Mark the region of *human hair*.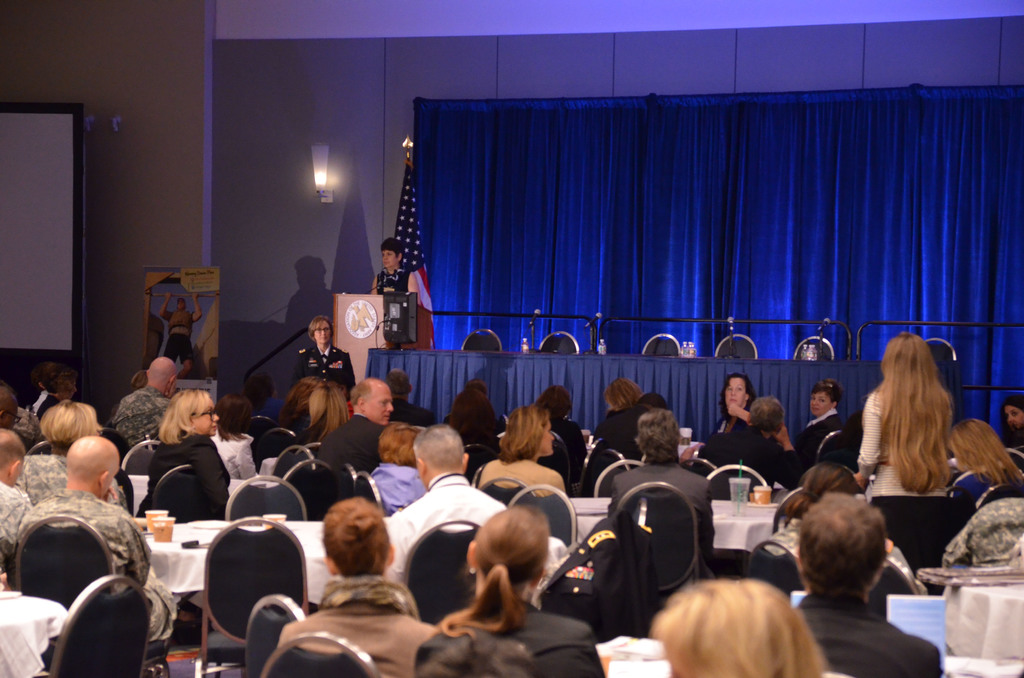
Region: (left=843, top=337, right=989, bottom=529).
